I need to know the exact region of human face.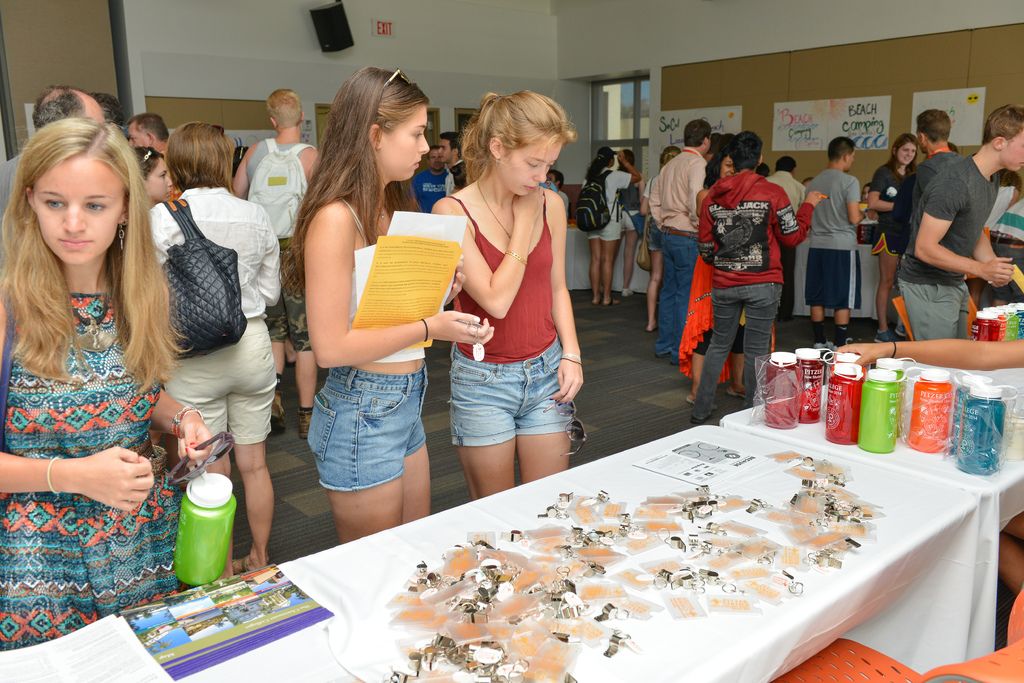
Region: {"left": 894, "top": 145, "right": 915, "bottom": 170}.
